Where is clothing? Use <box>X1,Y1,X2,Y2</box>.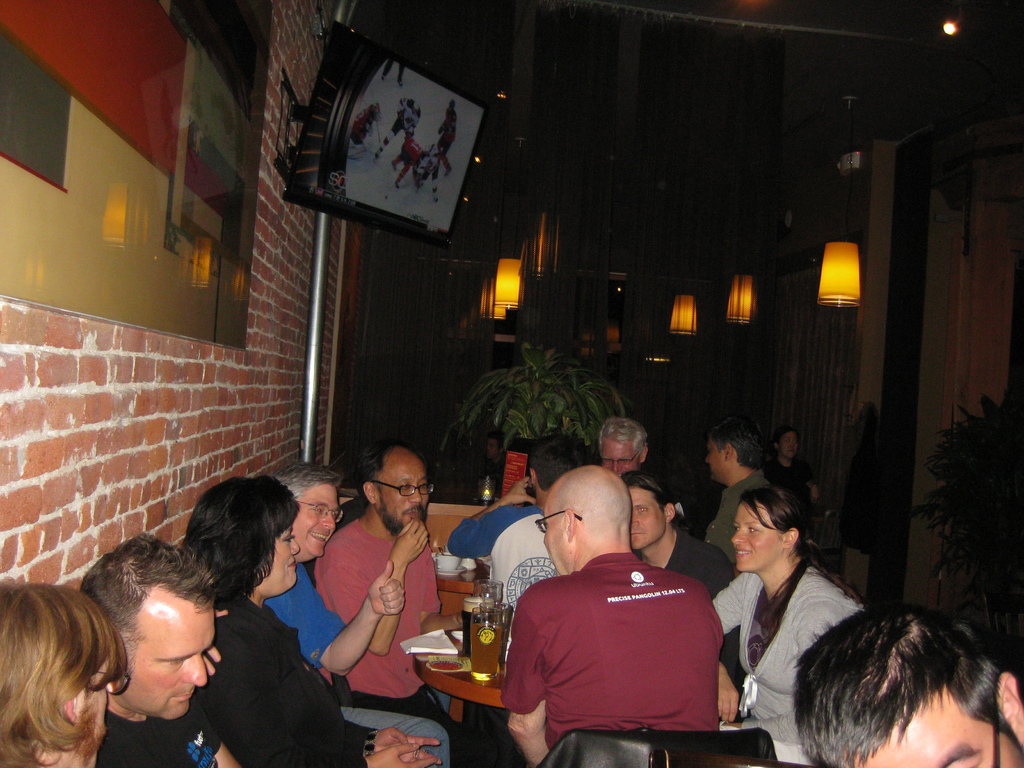
<box>435,97,459,171</box>.
